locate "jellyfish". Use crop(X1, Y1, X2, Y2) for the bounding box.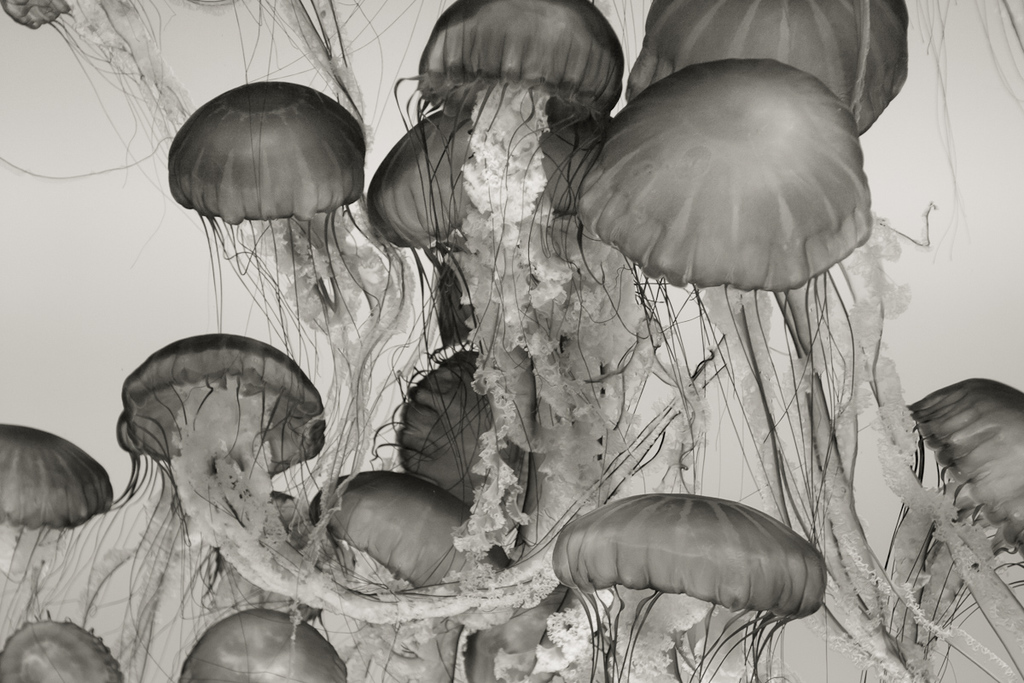
crop(163, 79, 419, 533).
